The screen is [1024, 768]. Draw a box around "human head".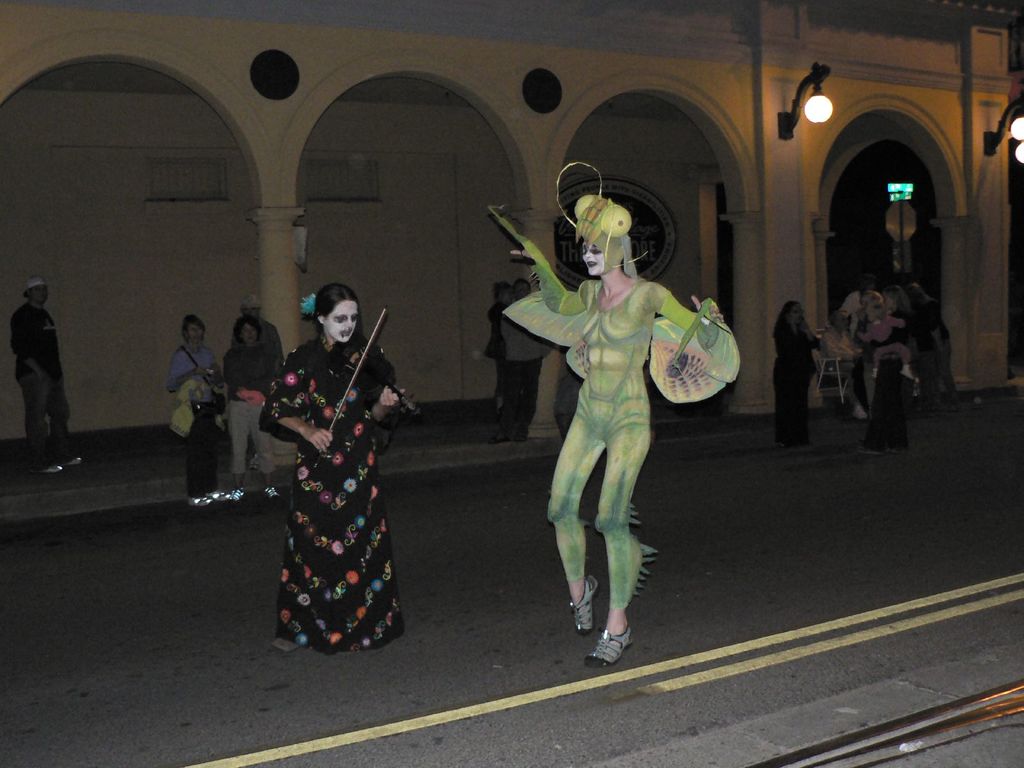
bbox(883, 285, 906, 311).
